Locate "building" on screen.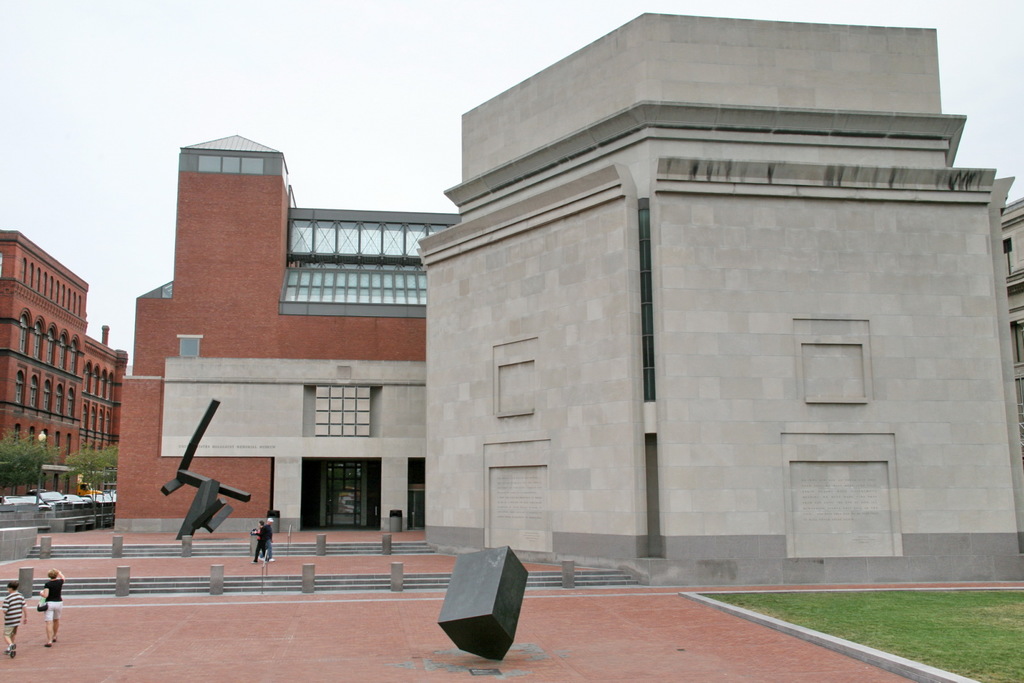
On screen at locate(992, 197, 1023, 415).
